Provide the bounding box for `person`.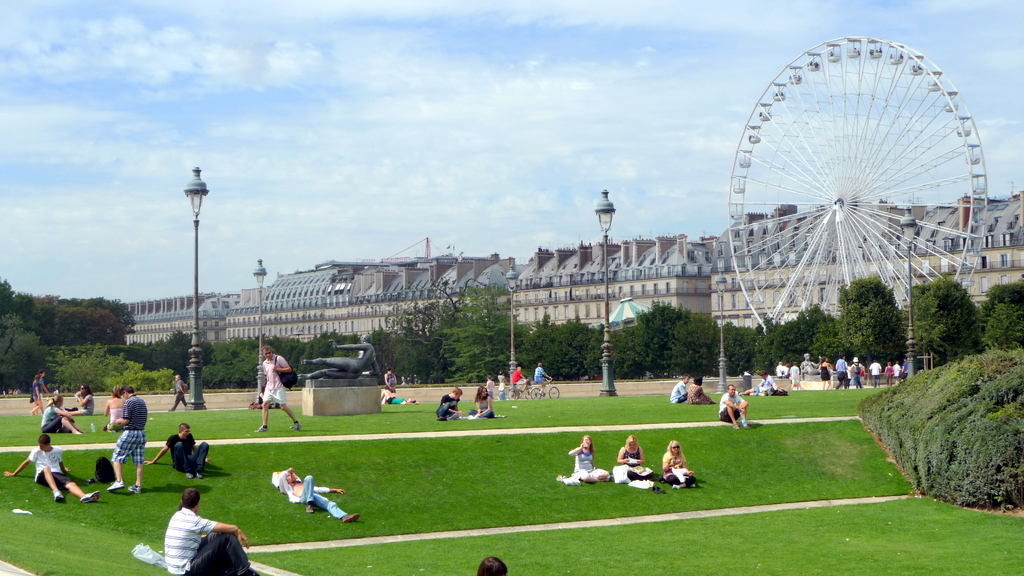
Rect(245, 346, 287, 433).
